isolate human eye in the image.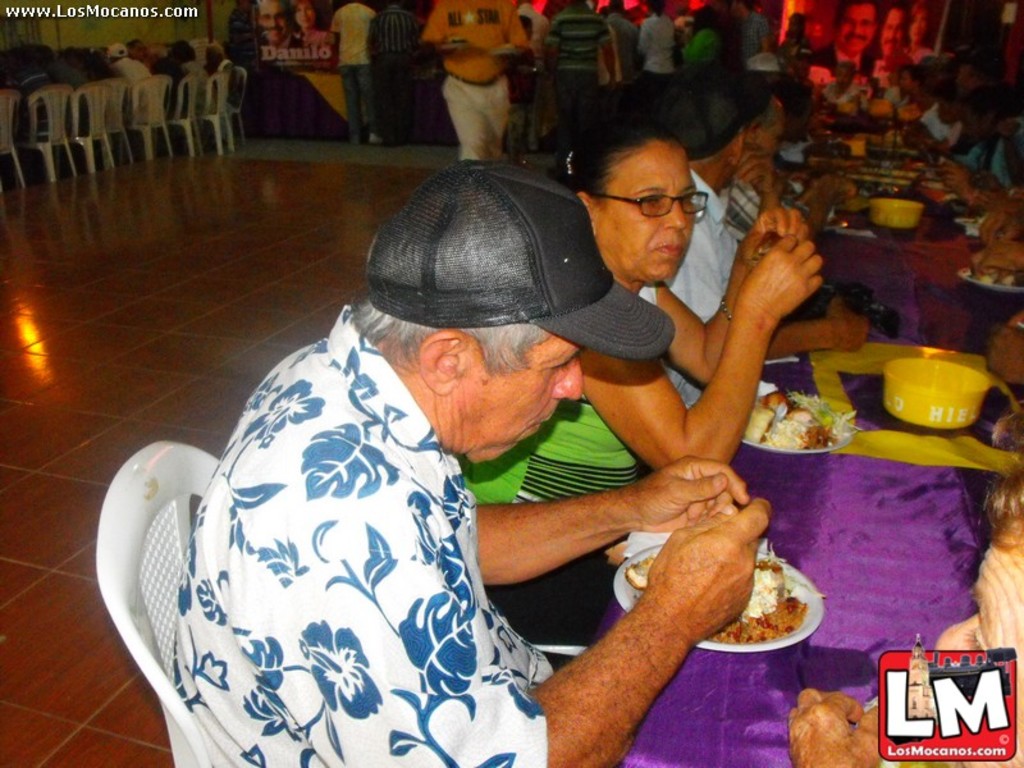
Isolated region: x1=920, y1=14, x2=929, y2=27.
